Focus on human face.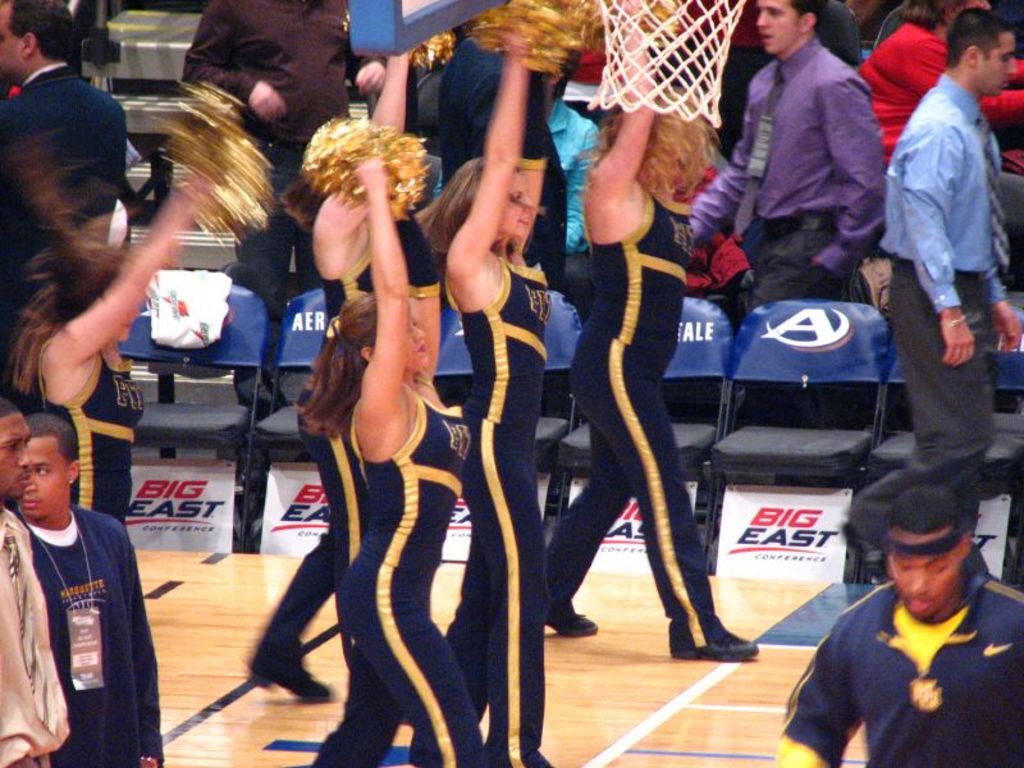
Focused at [left=406, top=308, right=430, bottom=371].
